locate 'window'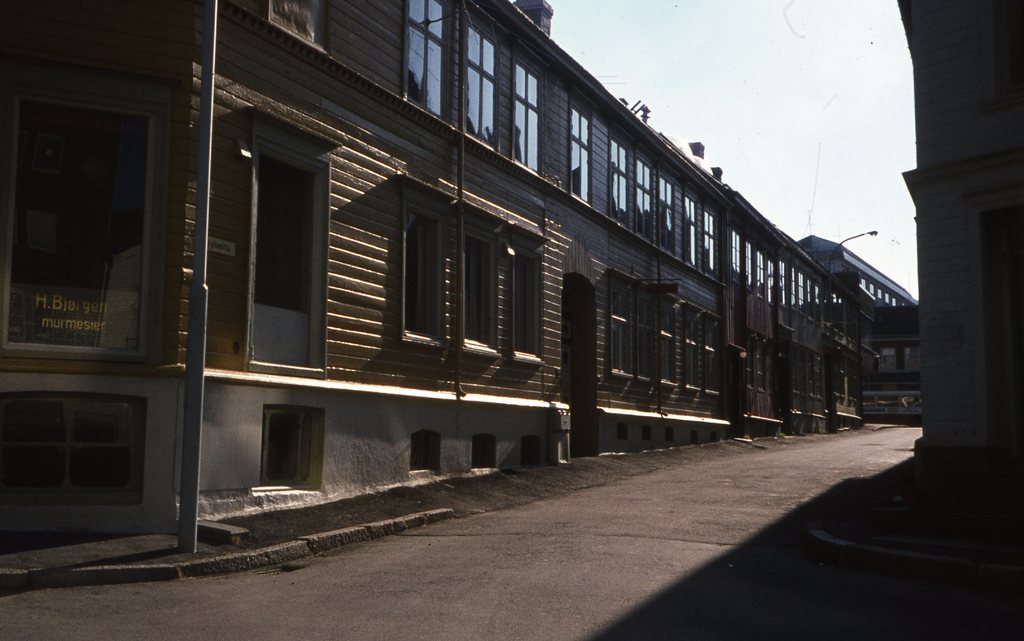
{"x1": 609, "y1": 137, "x2": 633, "y2": 229}
